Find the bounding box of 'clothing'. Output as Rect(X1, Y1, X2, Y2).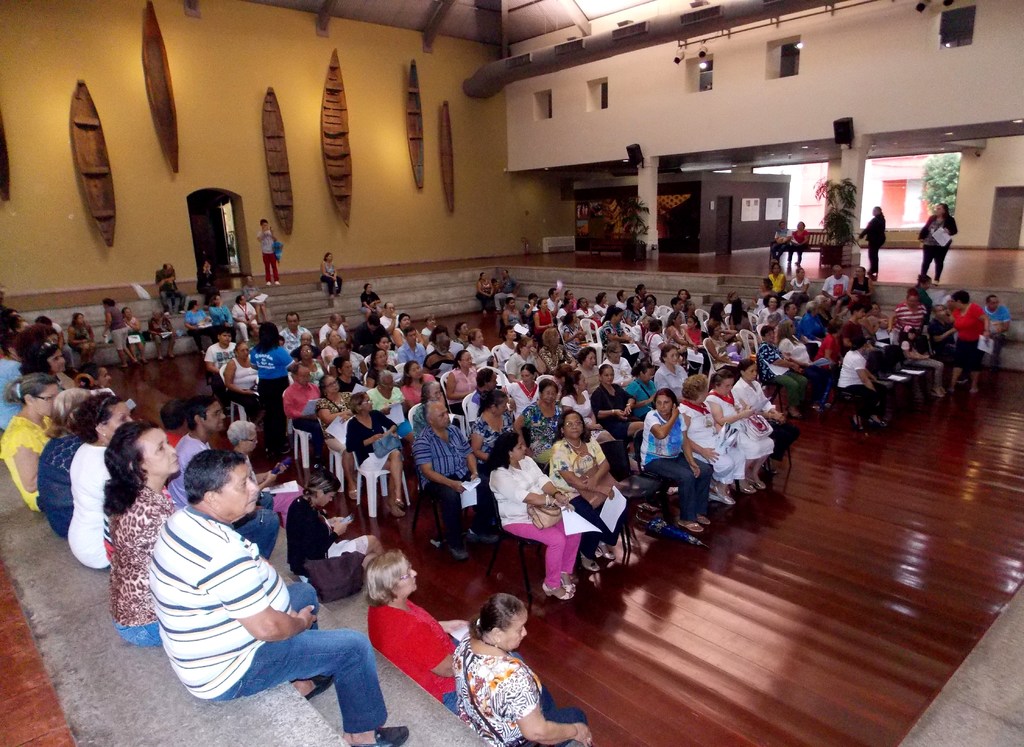
Rect(746, 343, 803, 414).
